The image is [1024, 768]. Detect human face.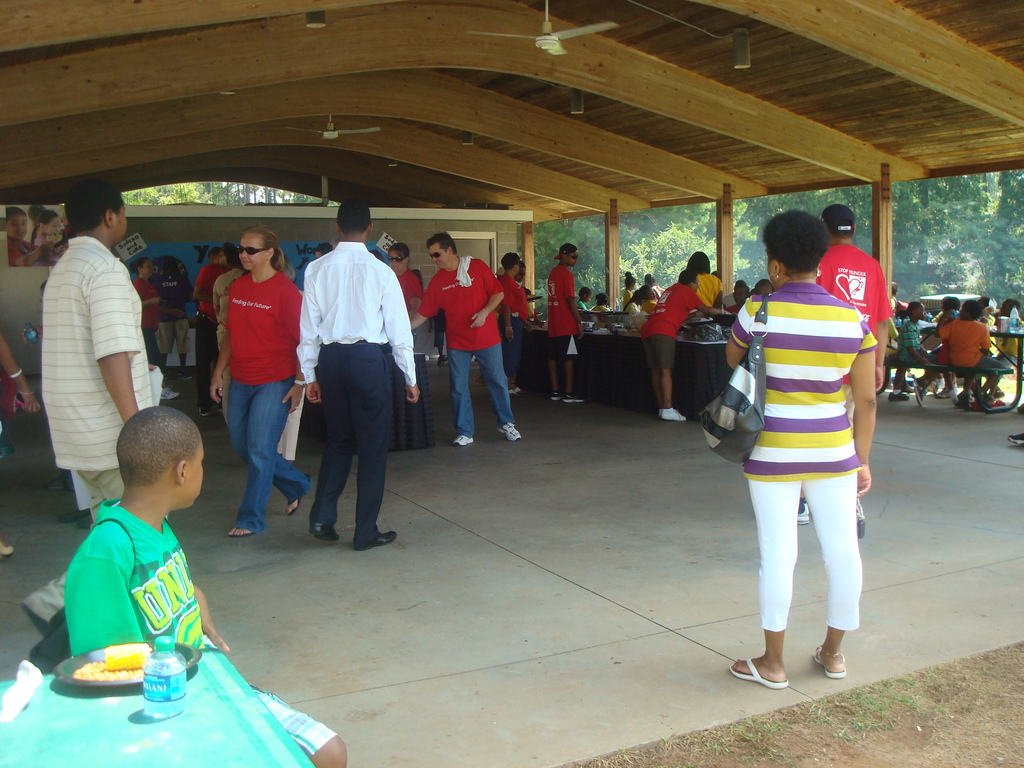
Detection: select_region(518, 266, 526, 278).
